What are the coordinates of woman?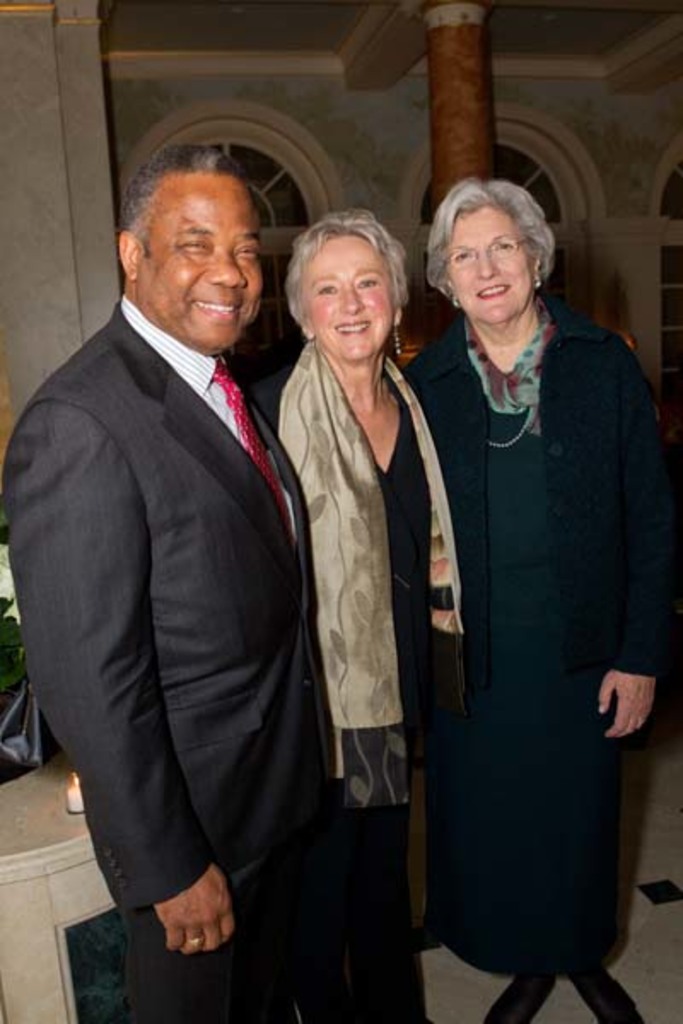
Rect(401, 150, 652, 1017).
